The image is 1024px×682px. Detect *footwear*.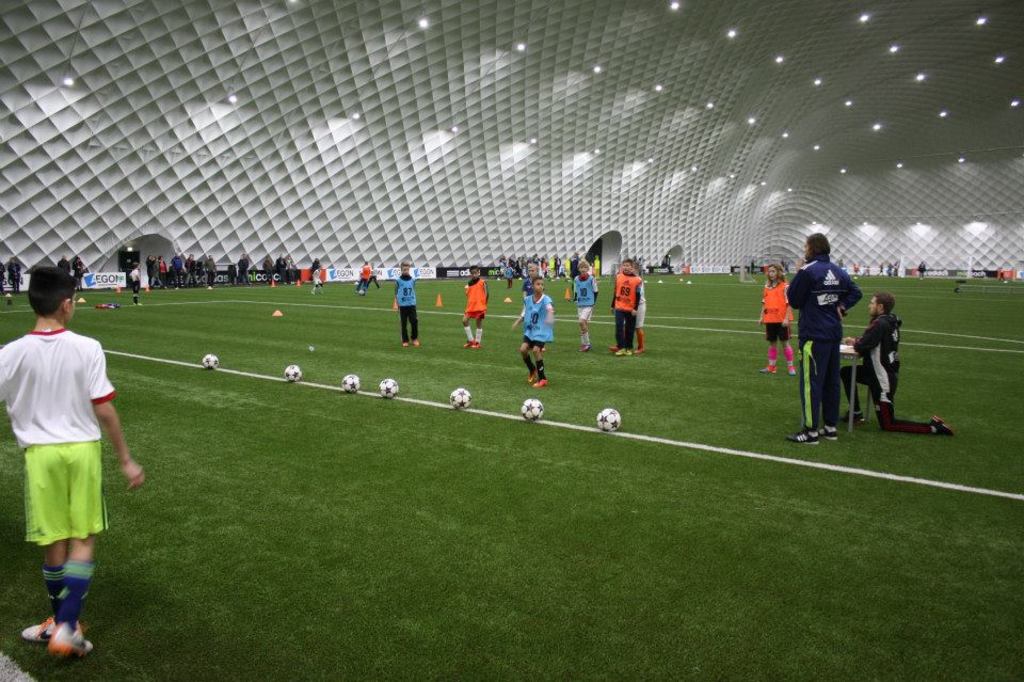
Detection: pyautogui.locateOnScreen(843, 412, 867, 427).
